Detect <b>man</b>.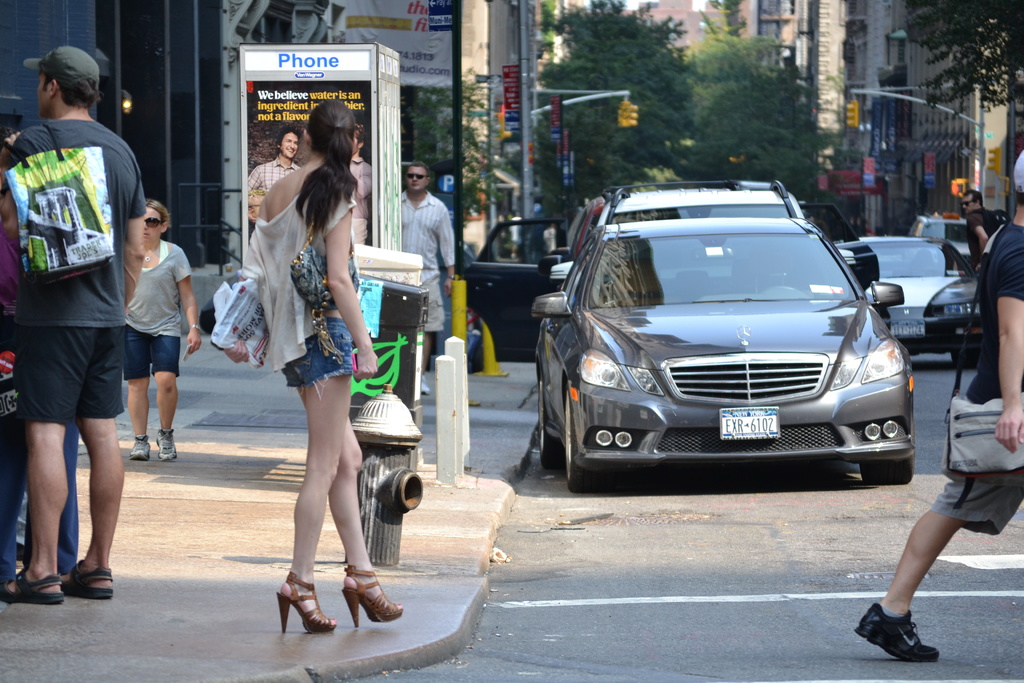
Detected at (956, 190, 998, 279).
